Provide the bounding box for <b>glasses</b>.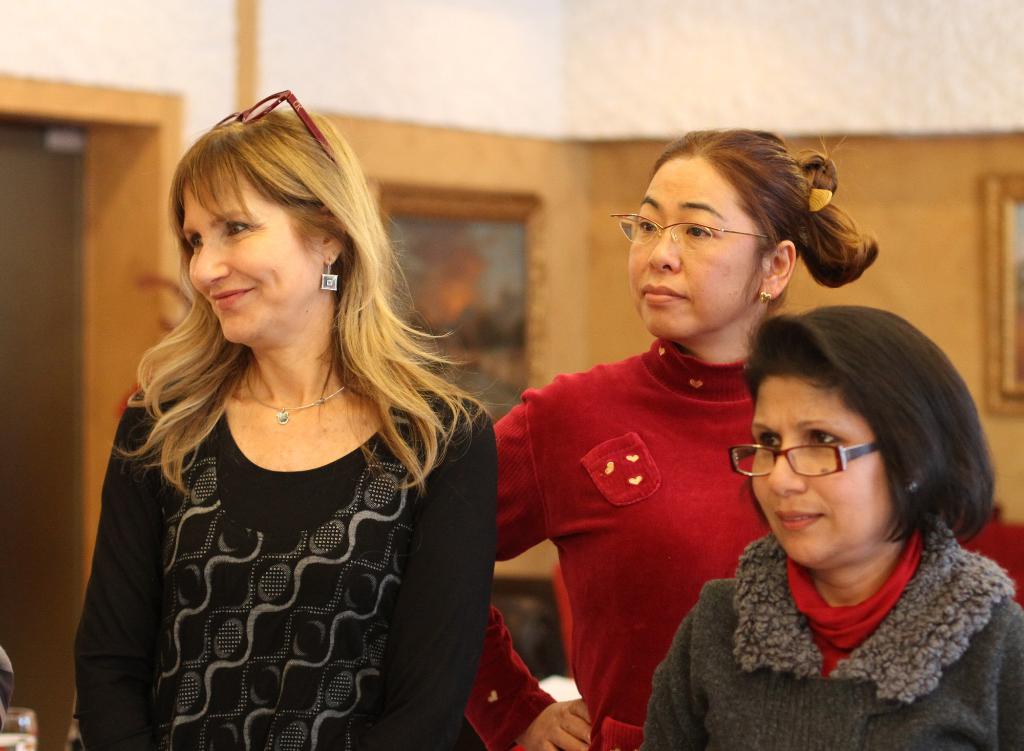
[x1=613, y1=211, x2=783, y2=252].
